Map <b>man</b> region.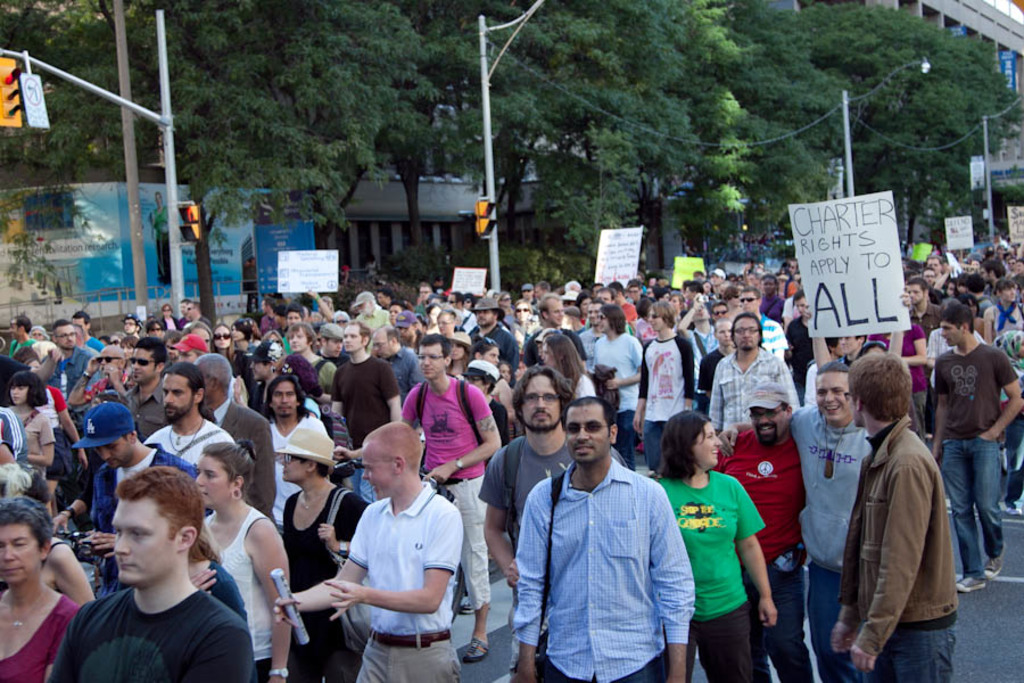
Mapped to {"x1": 187, "y1": 297, "x2": 213, "y2": 326}.
